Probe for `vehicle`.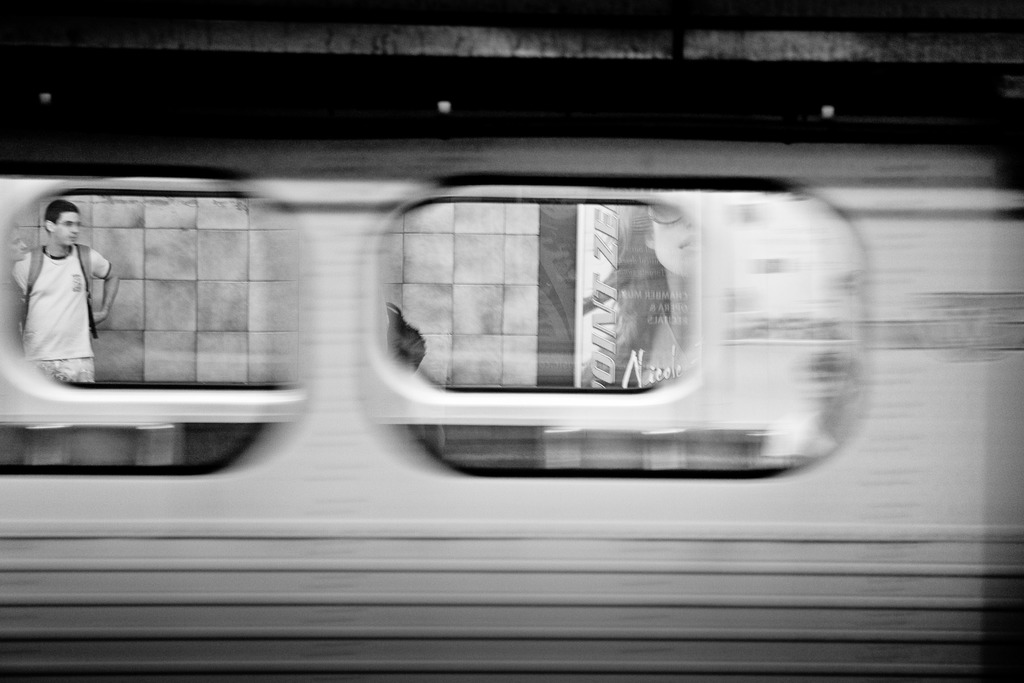
Probe result: 0/52/1023/682.
